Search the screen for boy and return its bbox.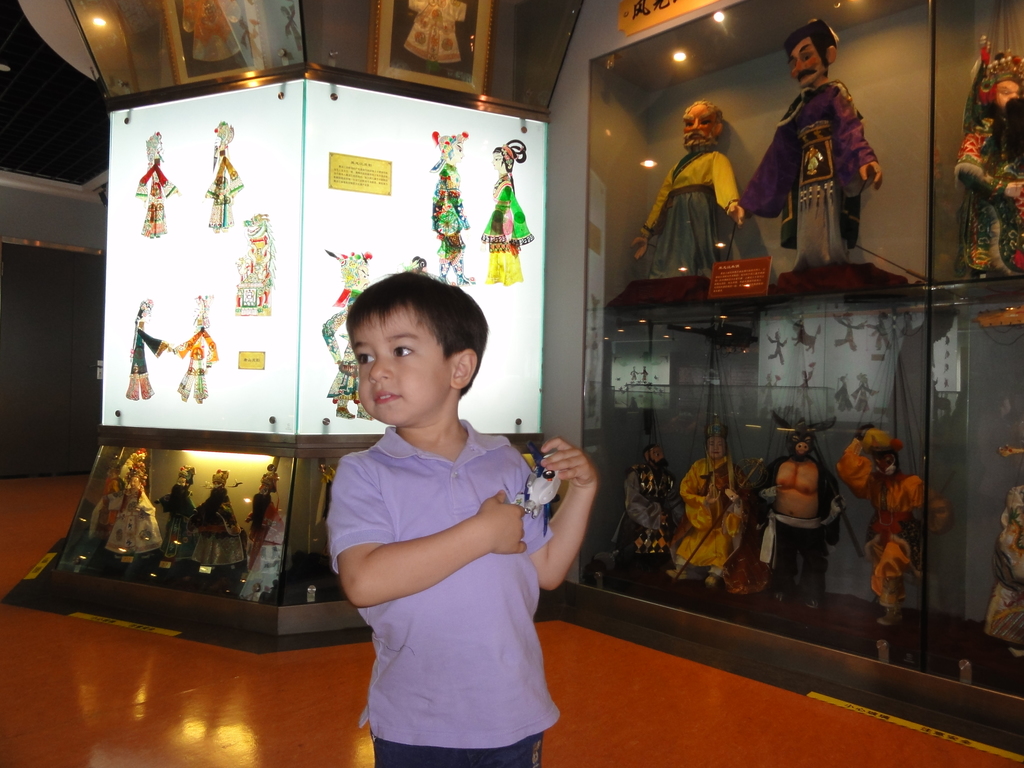
Found: 303,264,565,751.
